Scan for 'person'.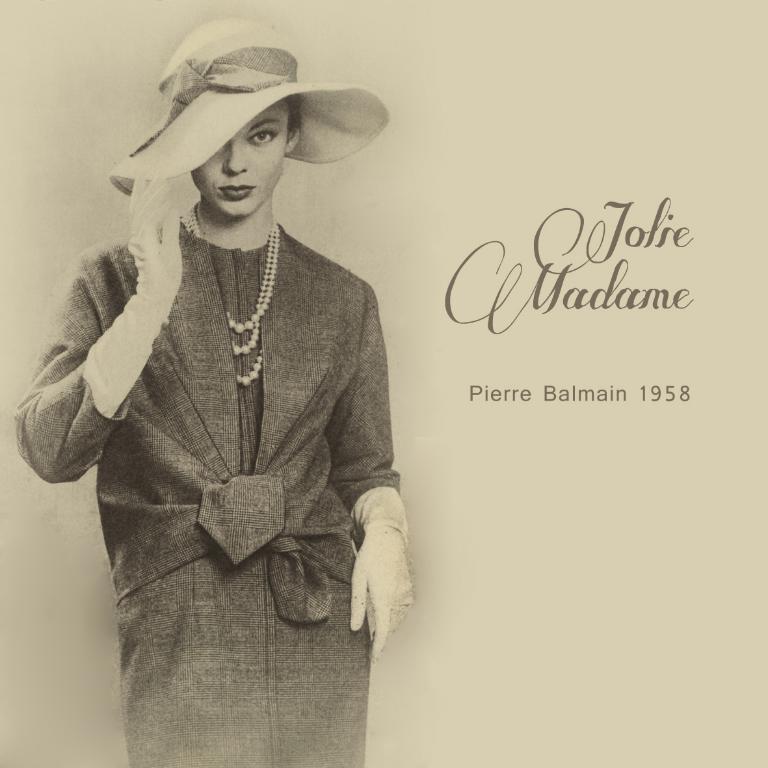
Scan result: rect(13, 16, 414, 767).
